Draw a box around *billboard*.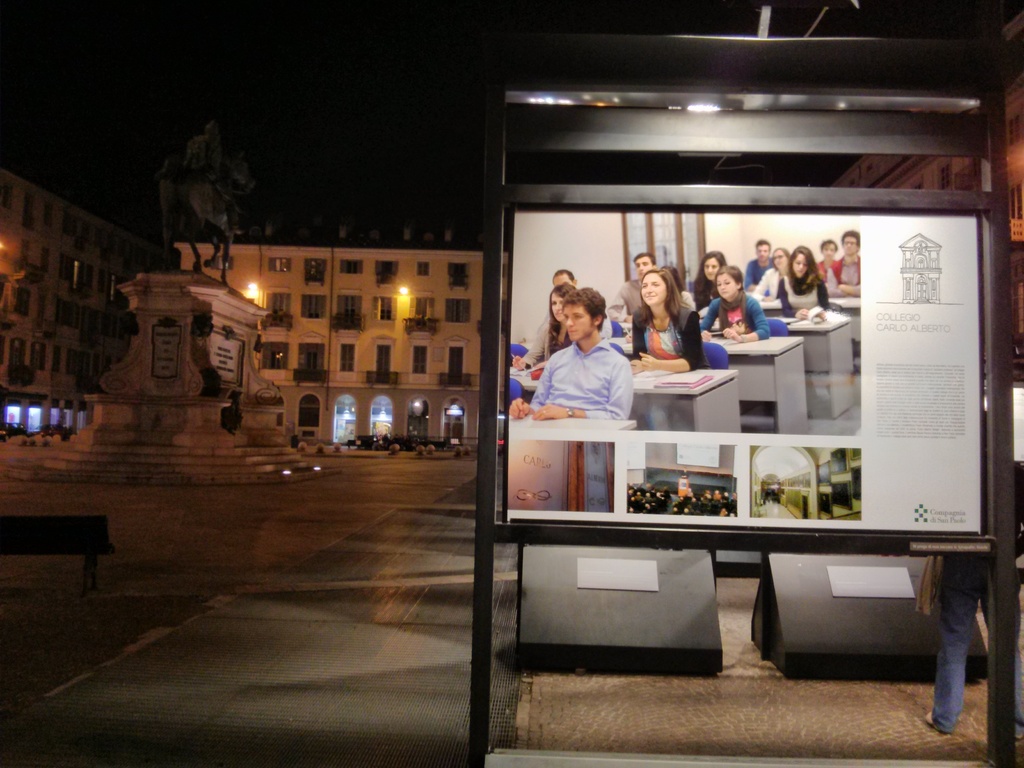
Rect(495, 211, 988, 523).
